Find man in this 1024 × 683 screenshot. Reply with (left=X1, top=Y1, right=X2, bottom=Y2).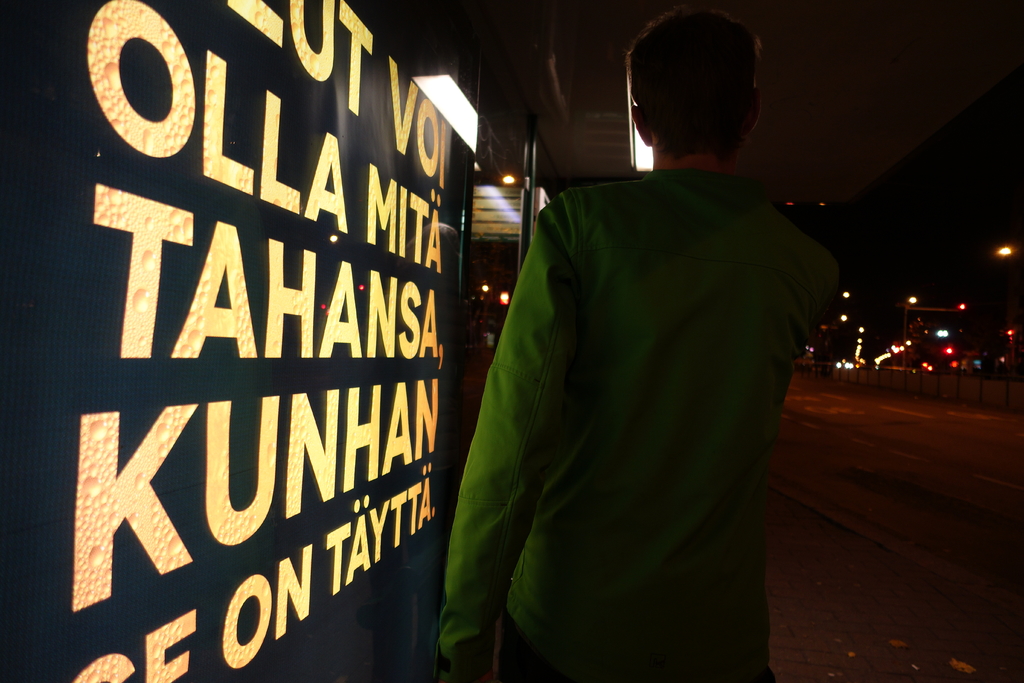
(left=436, top=6, right=838, bottom=682).
